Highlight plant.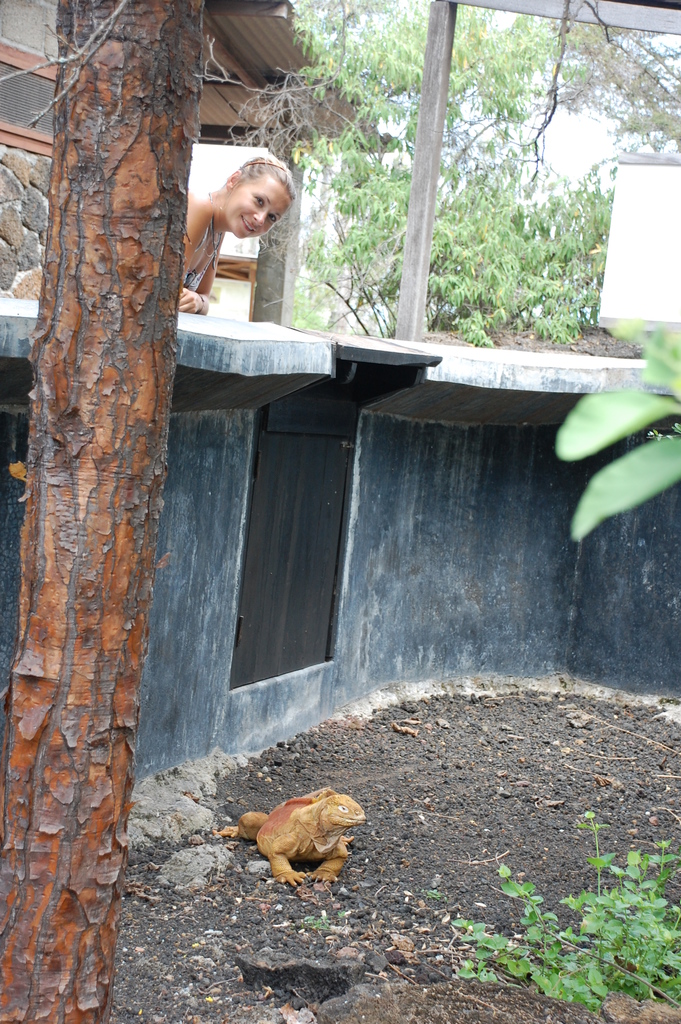
Highlighted region: (424,886,439,901).
